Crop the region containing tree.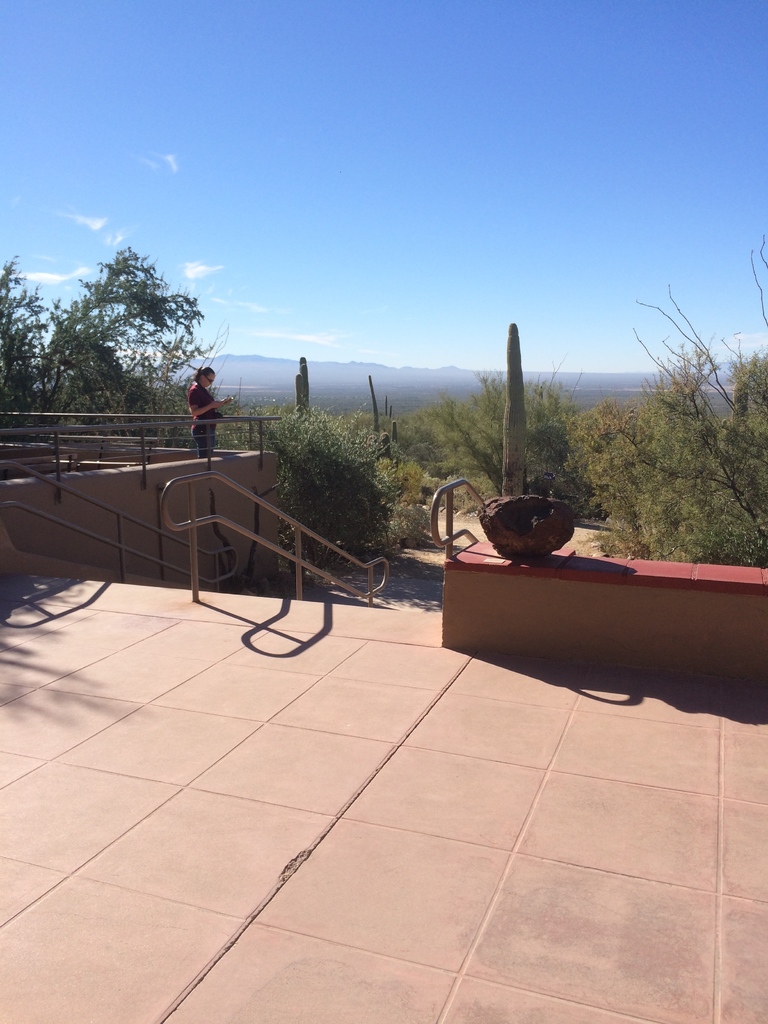
Crop region: <bbox>0, 251, 79, 478</bbox>.
